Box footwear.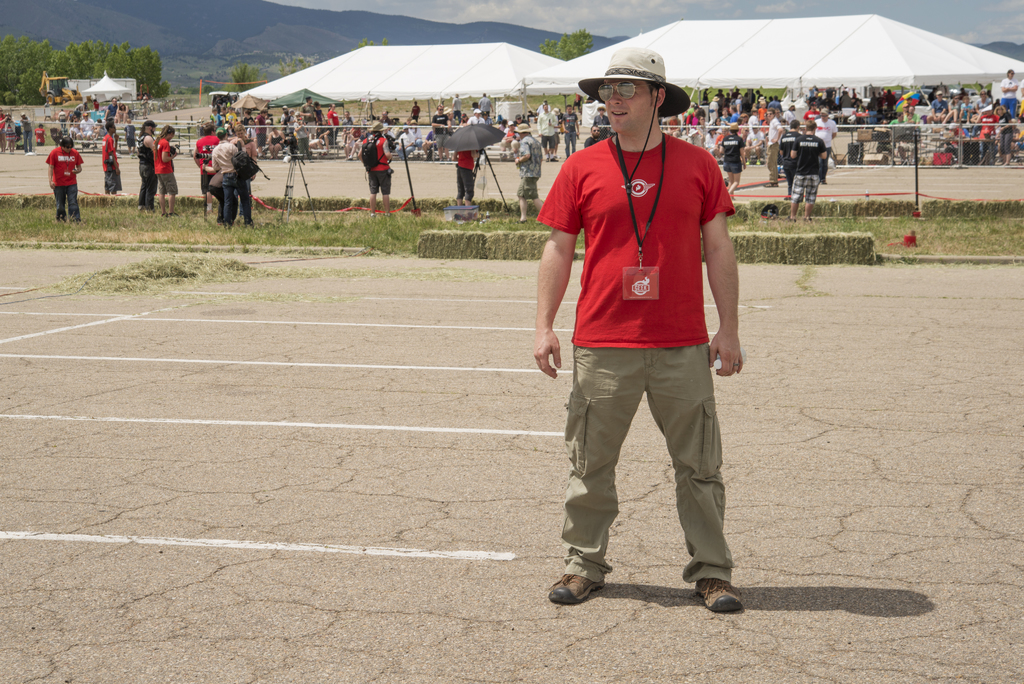
Rect(136, 206, 144, 214).
